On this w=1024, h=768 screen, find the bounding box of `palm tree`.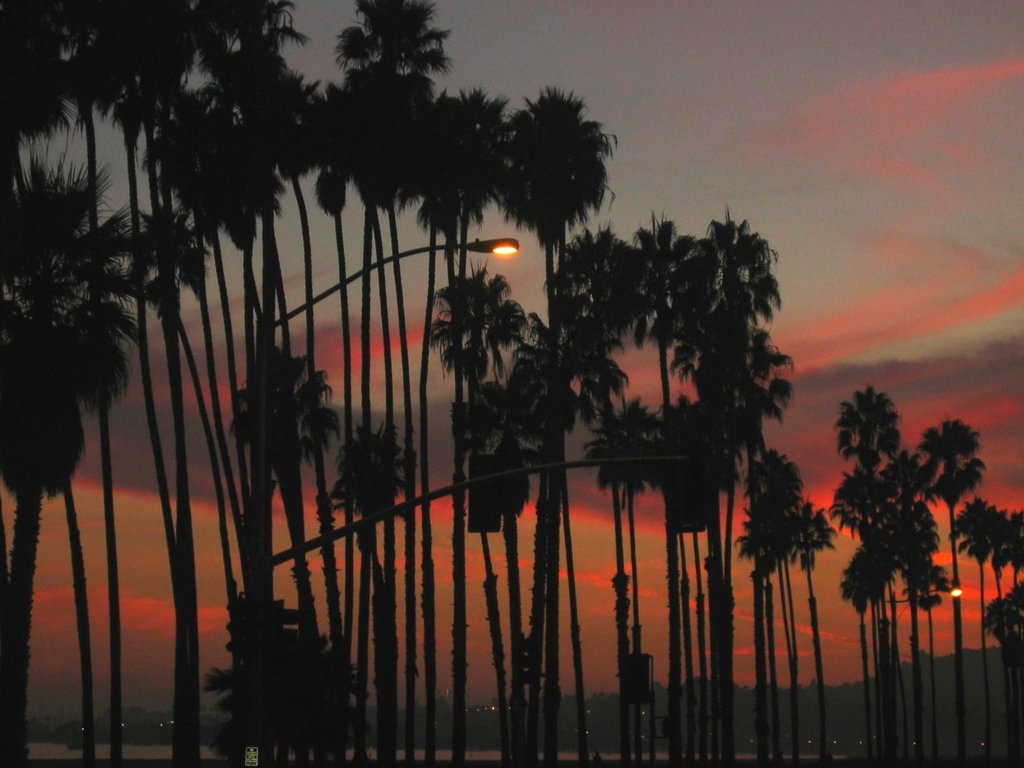
Bounding box: {"left": 332, "top": 429, "right": 405, "bottom": 756}.
